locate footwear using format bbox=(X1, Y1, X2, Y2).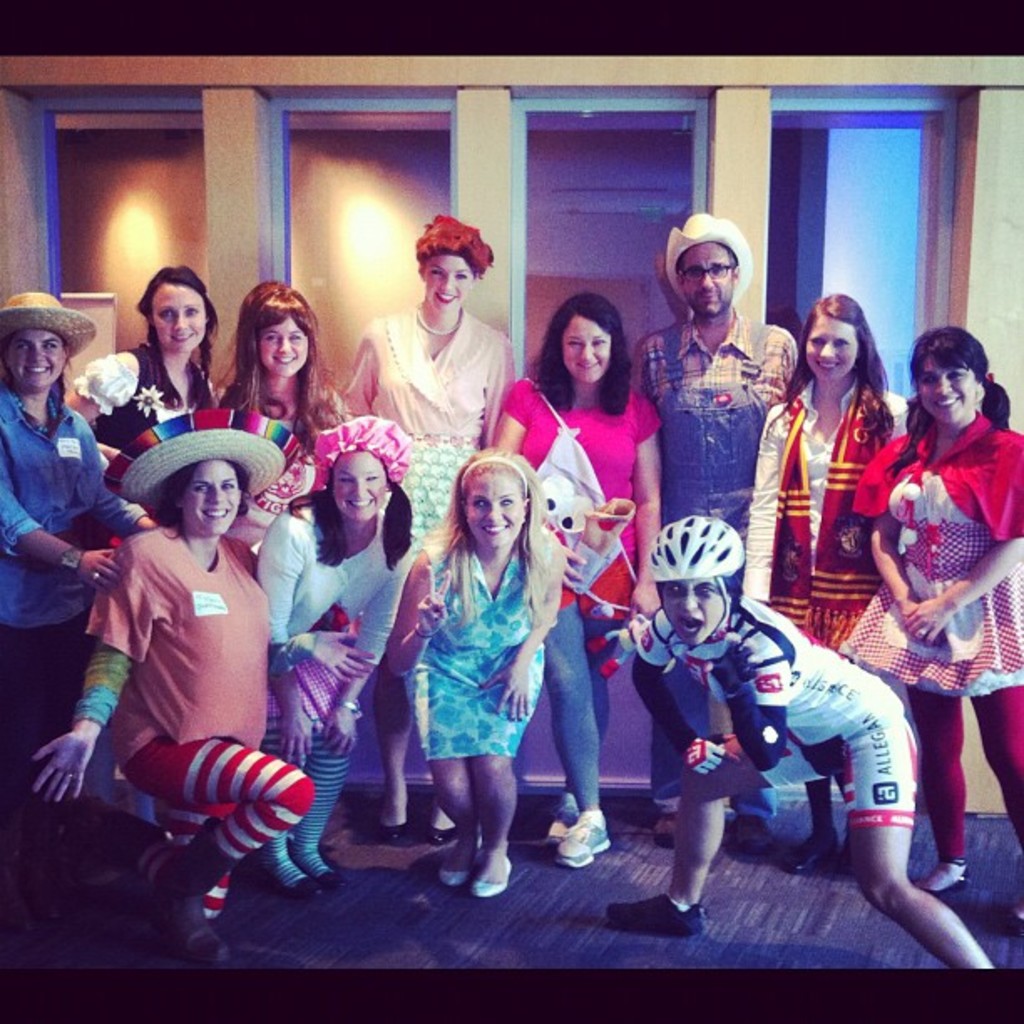
bbox=(780, 825, 848, 885).
